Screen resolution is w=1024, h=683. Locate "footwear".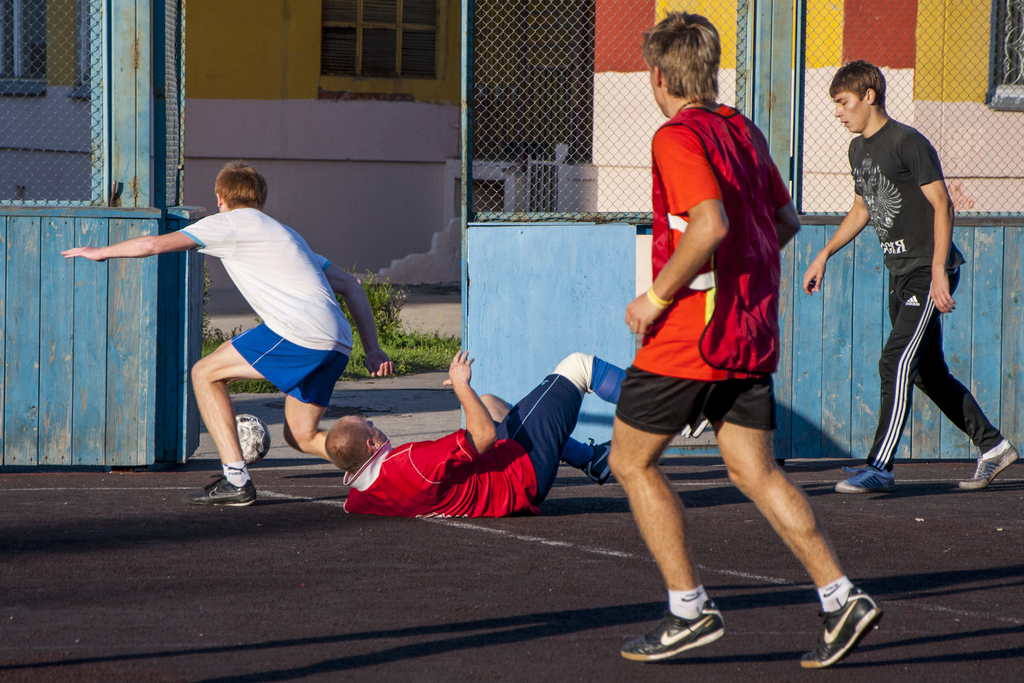
(684,414,719,442).
